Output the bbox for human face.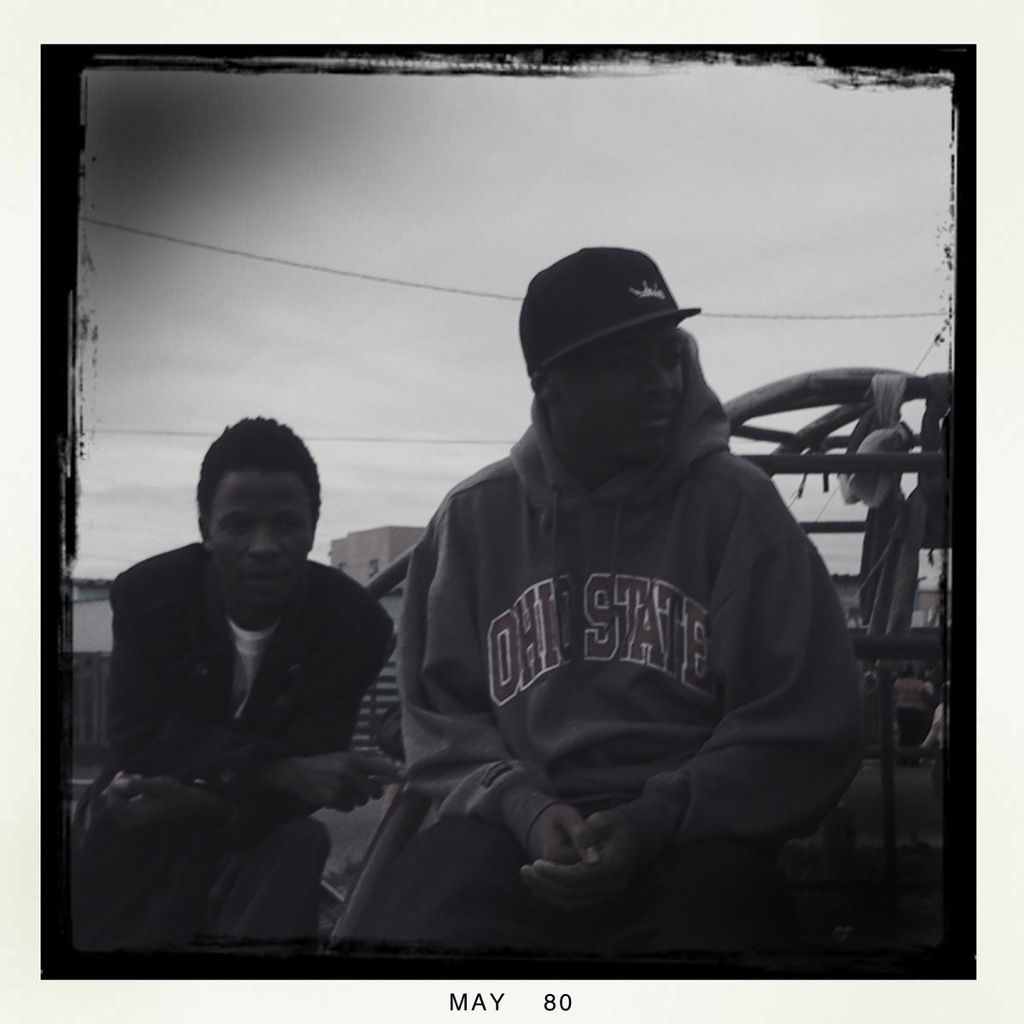
<region>575, 323, 684, 457</region>.
